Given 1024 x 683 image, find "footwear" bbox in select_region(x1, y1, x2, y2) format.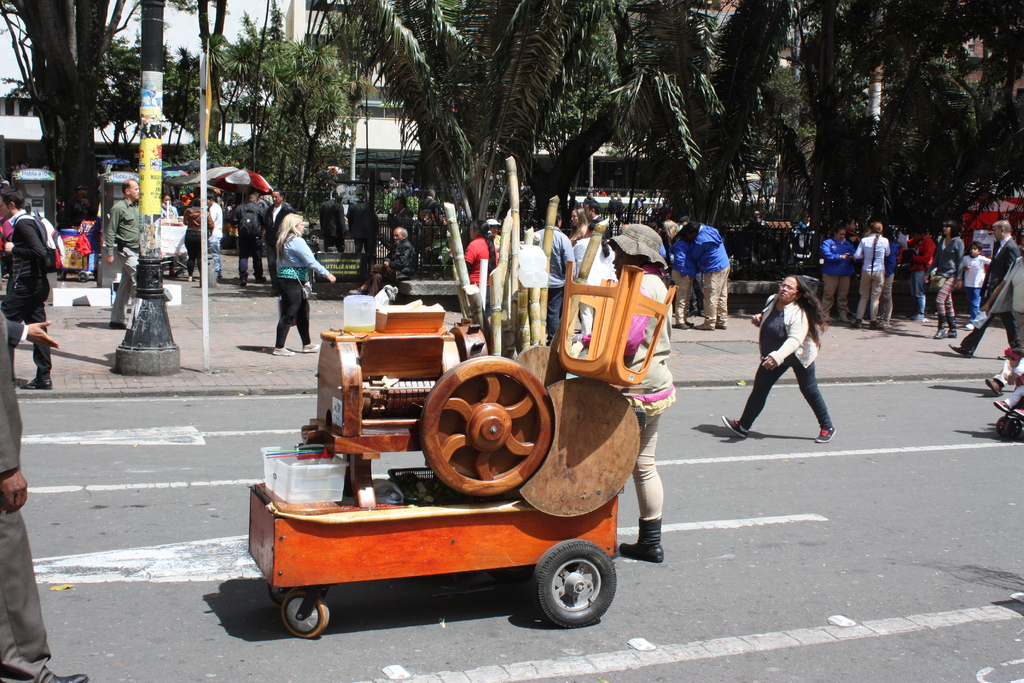
select_region(933, 317, 948, 341).
